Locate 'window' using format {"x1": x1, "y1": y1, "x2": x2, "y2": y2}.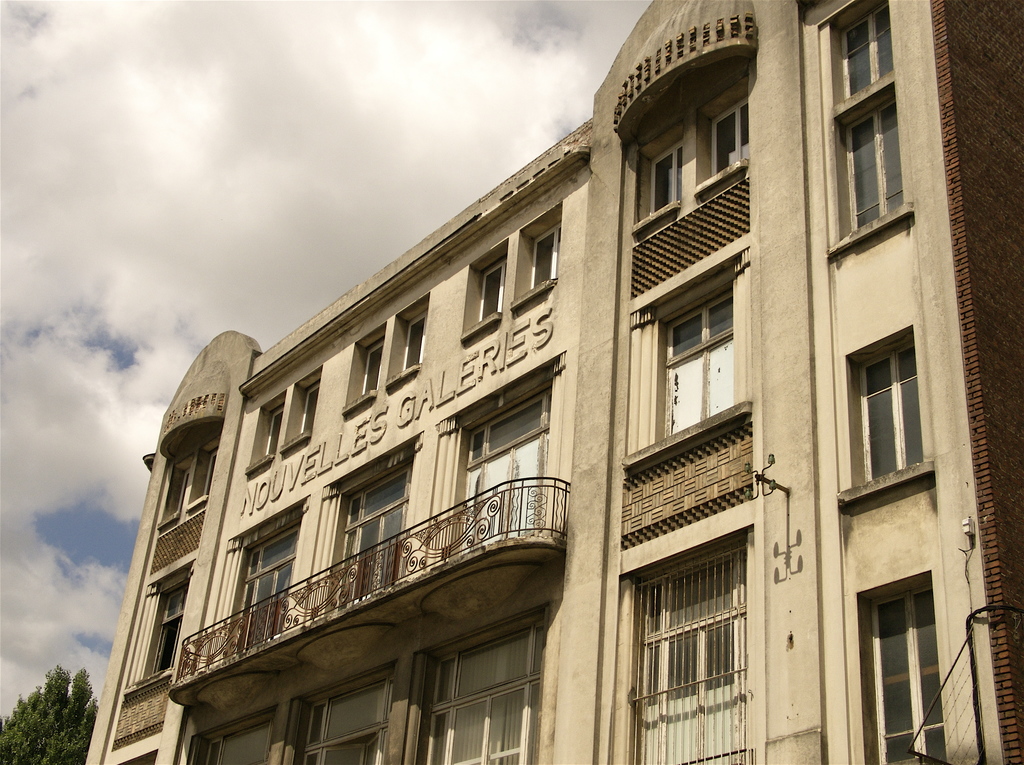
{"x1": 840, "y1": 306, "x2": 949, "y2": 503}.
